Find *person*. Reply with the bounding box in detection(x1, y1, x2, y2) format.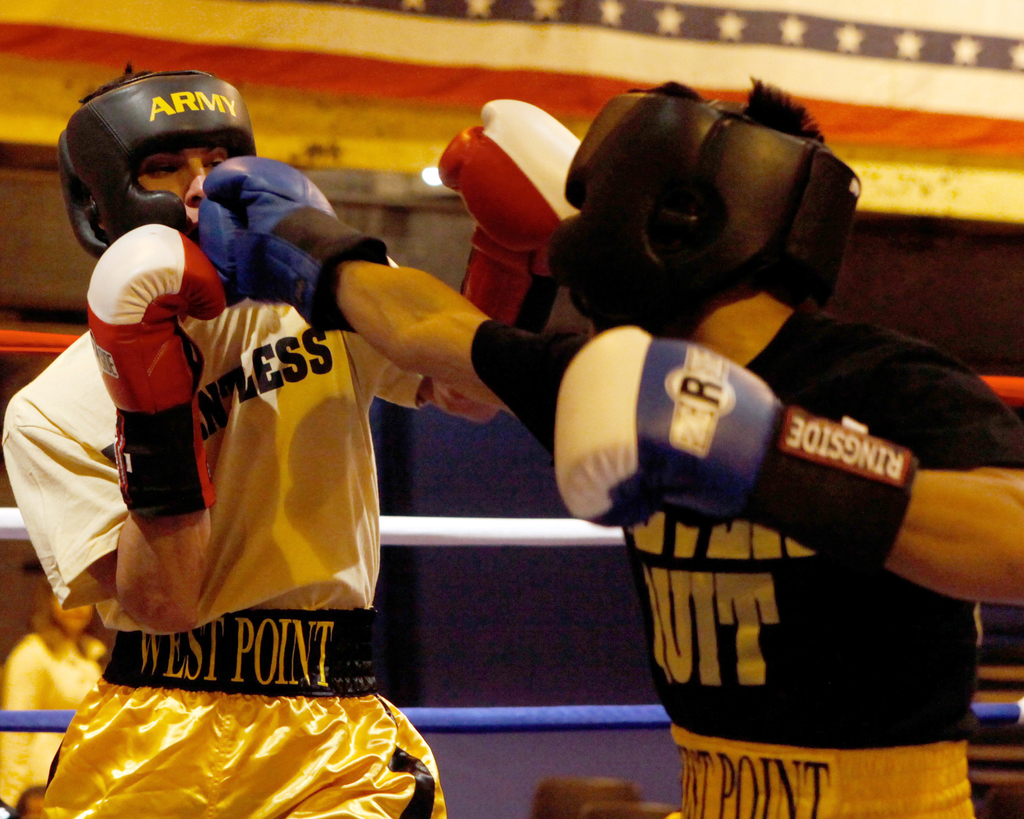
detection(434, 77, 1023, 818).
